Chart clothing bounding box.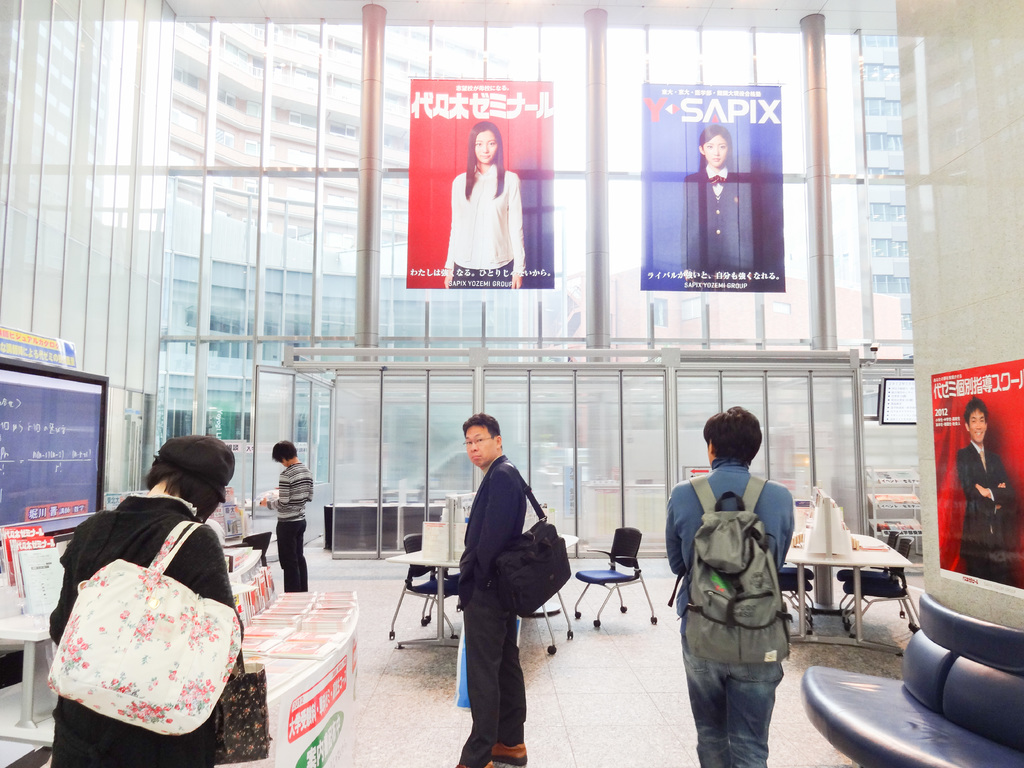
Charted: (x1=954, y1=436, x2=1014, y2=579).
